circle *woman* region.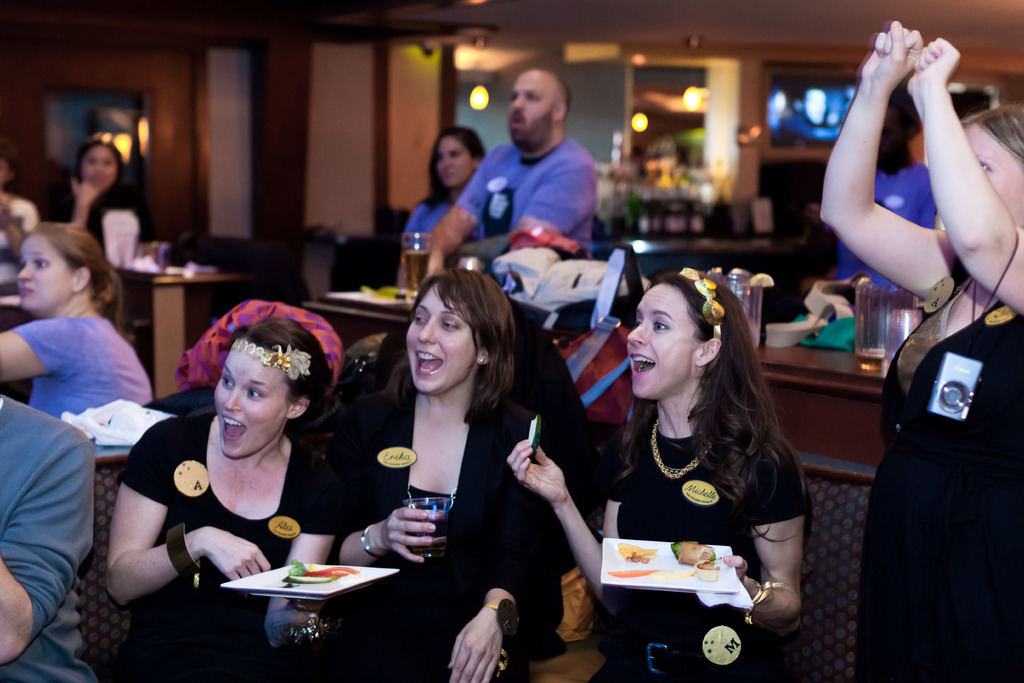
Region: (x1=813, y1=21, x2=1023, y2=682).
